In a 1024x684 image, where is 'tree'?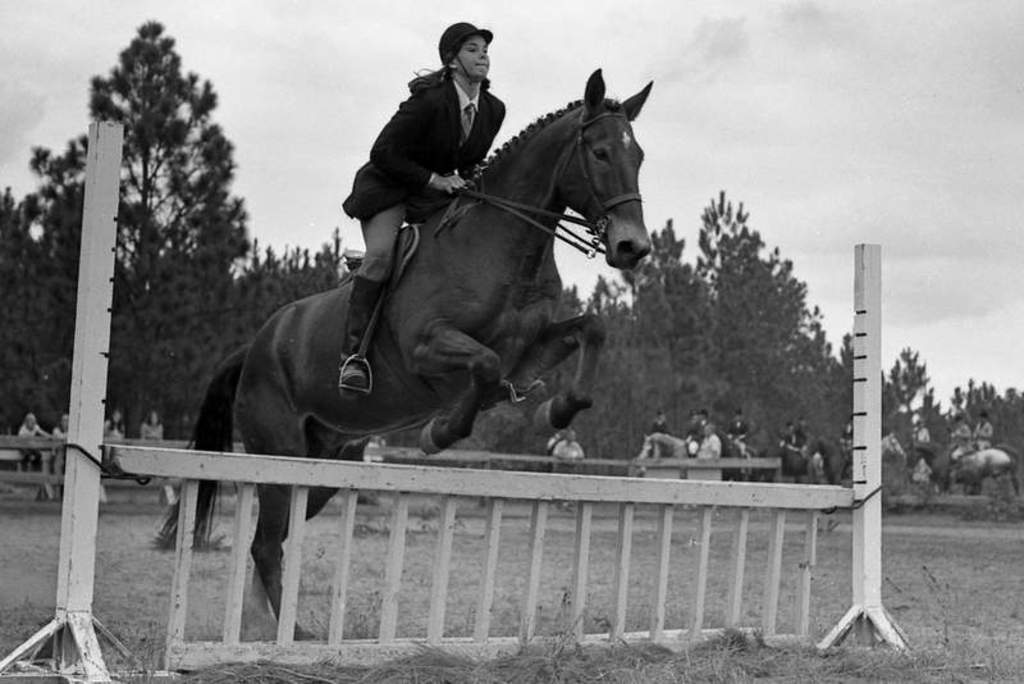
region(692, 183, 854, 479).
